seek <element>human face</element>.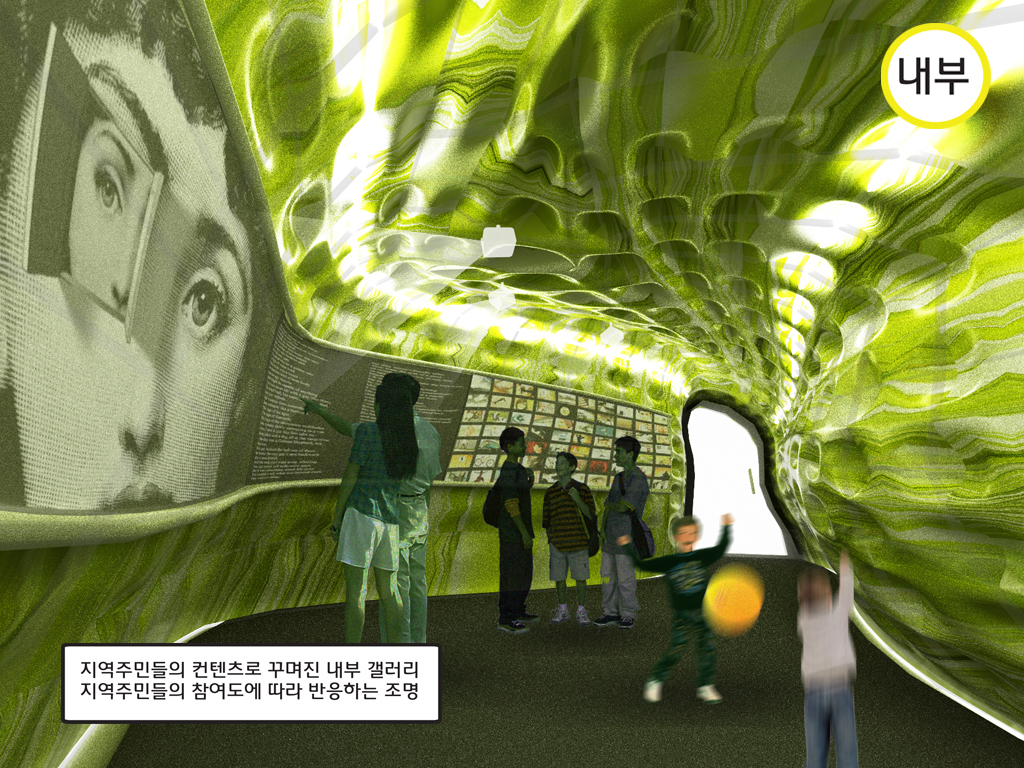
bbox=(679, 523, 693, 547).
